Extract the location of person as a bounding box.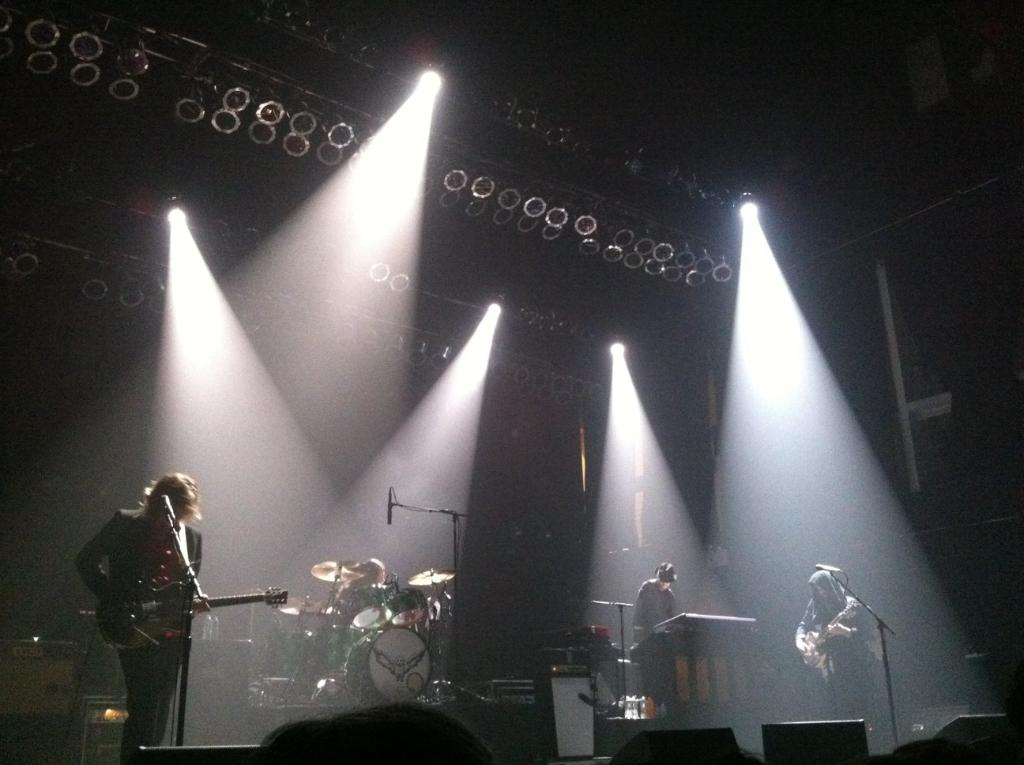
{"left": 793, "top": 569, "right": 880, "bottom": 717}.
